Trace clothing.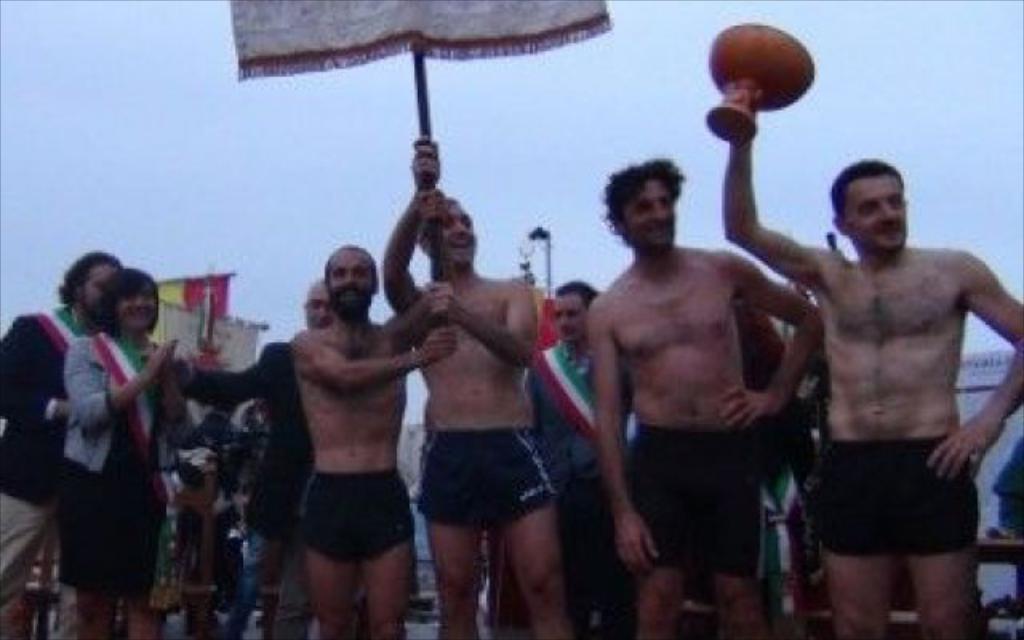
Traced to {"left": 294, "top": 470, "right": 405, "bottom": 560}.
